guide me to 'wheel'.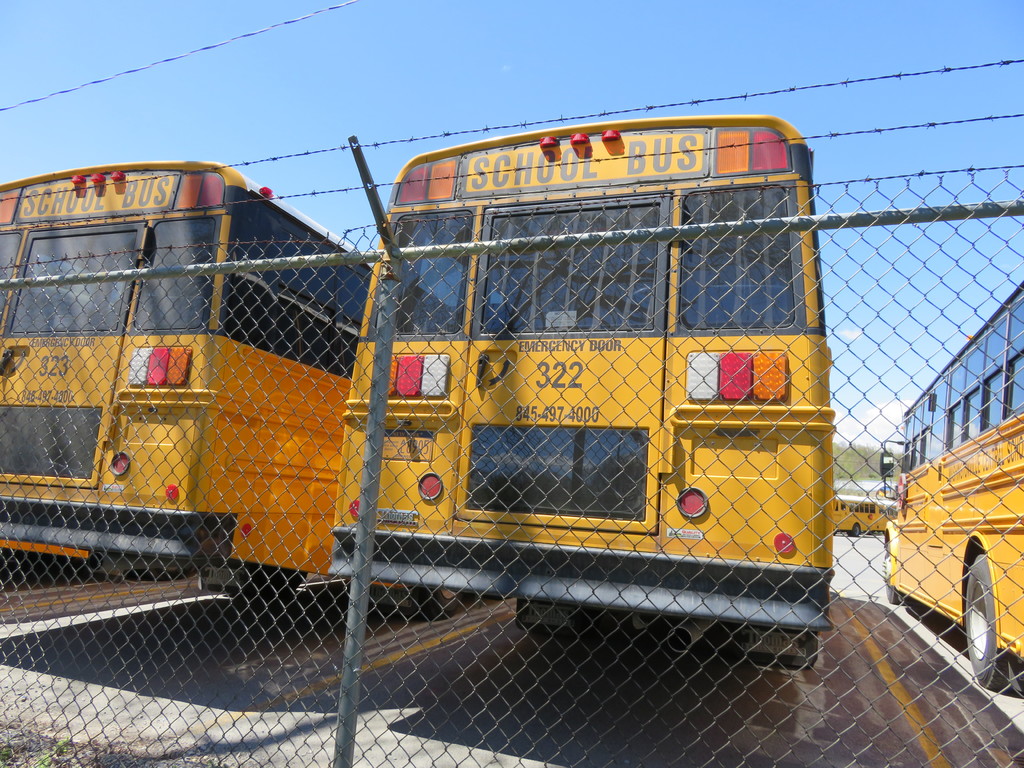
Guidance: 848,525,858,537.
